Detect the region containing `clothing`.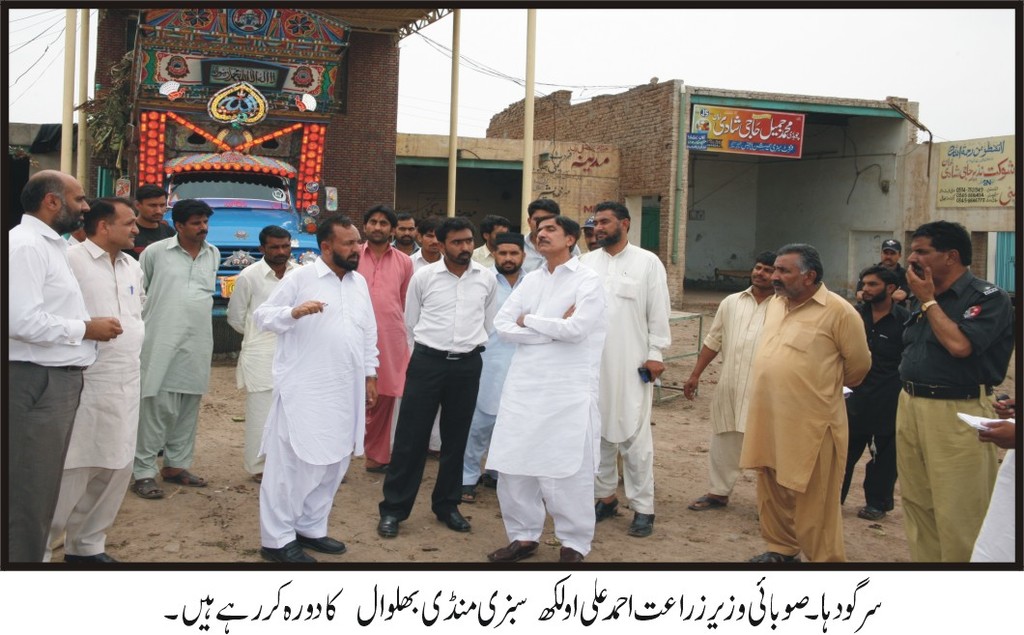
{"x1": 468, "y1": 242, "x2": 491, "y2": 279}.
